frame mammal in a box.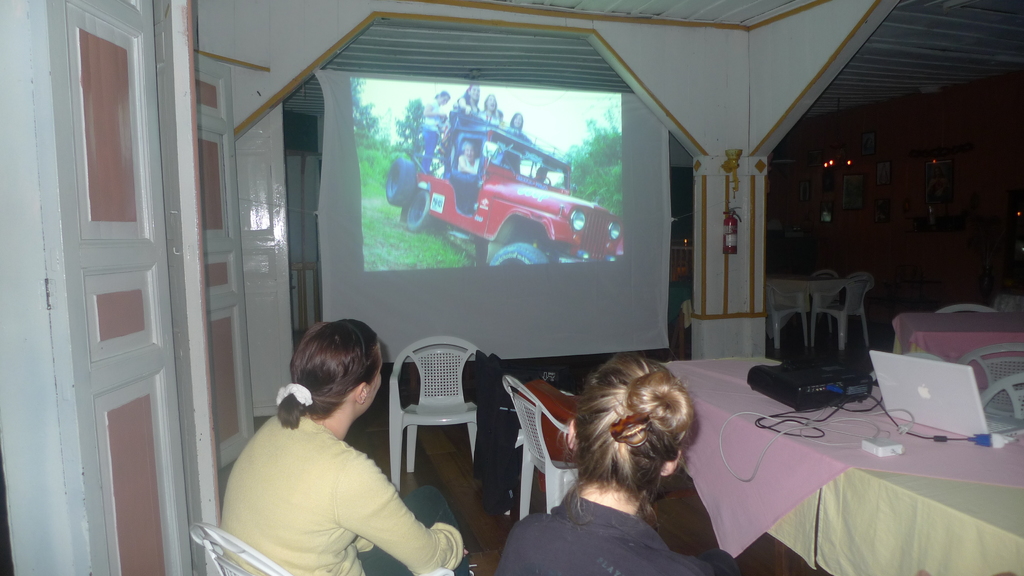
BBox(481, 91, 500, 126).
